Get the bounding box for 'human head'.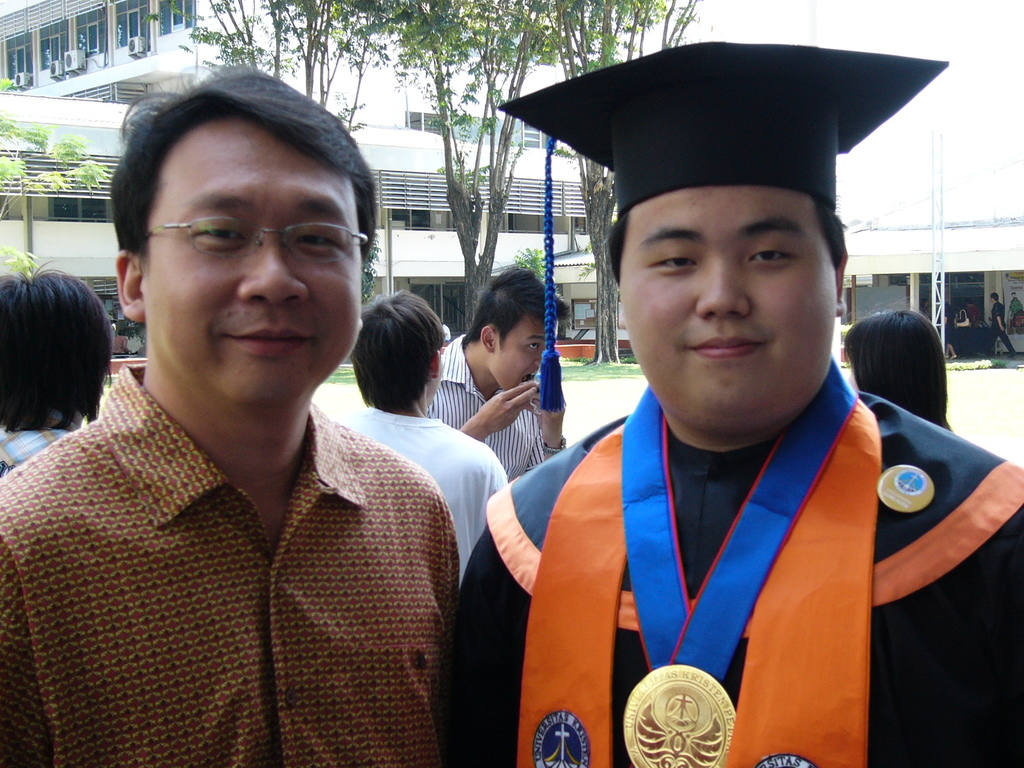
[499,43,945,431].
